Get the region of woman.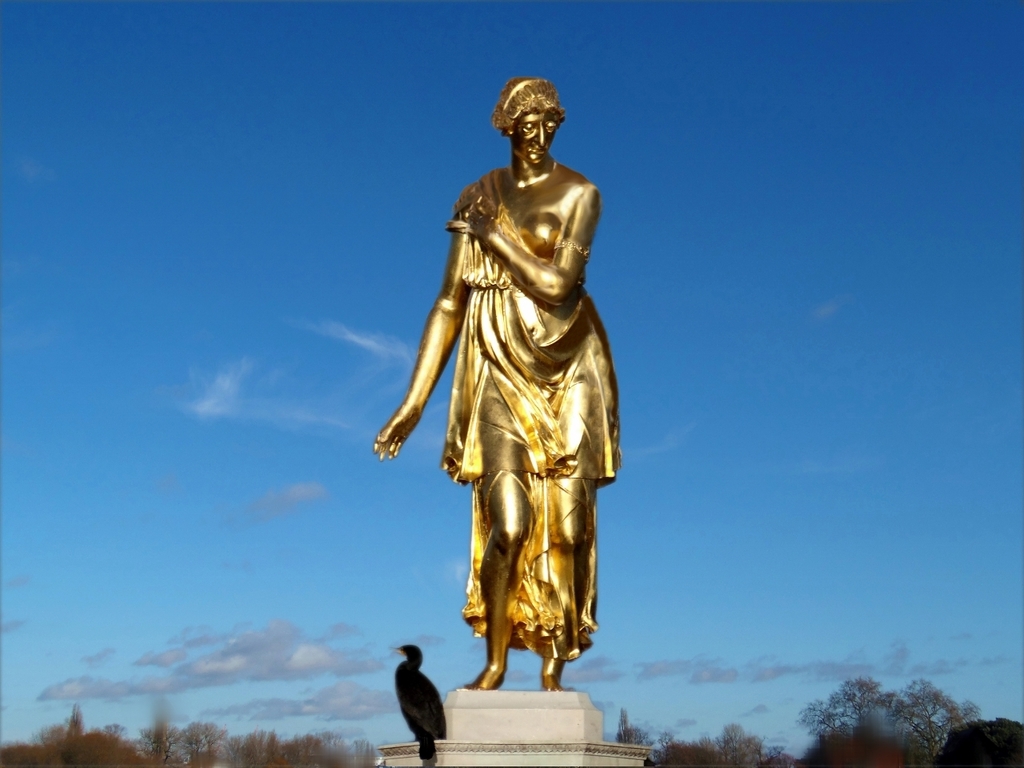
locate(371, 42, 646, 730).
